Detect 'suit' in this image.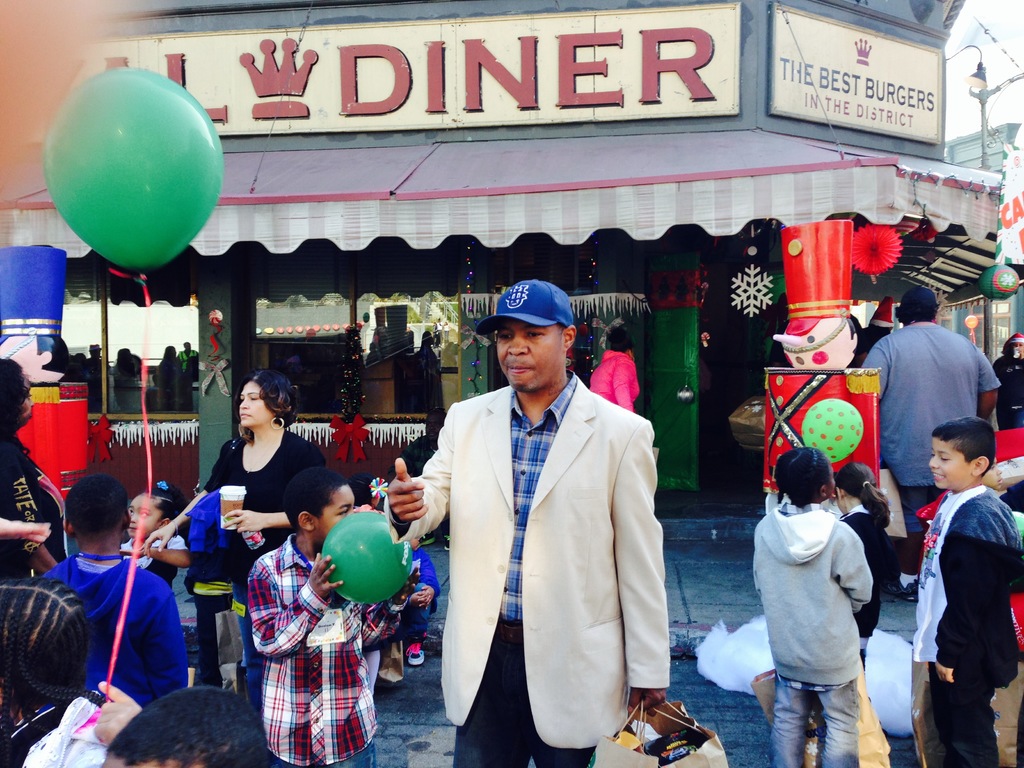
Detection: 461, 335, 674, 758.
